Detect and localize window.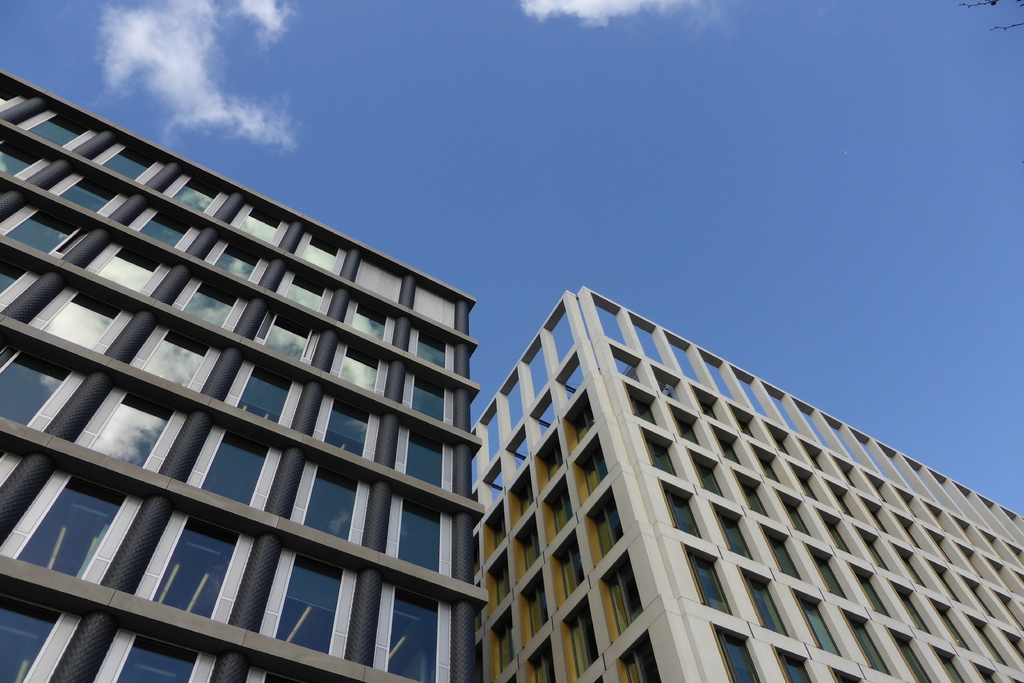
Localized at (left=893, top=545, right=926, bottom=582).
